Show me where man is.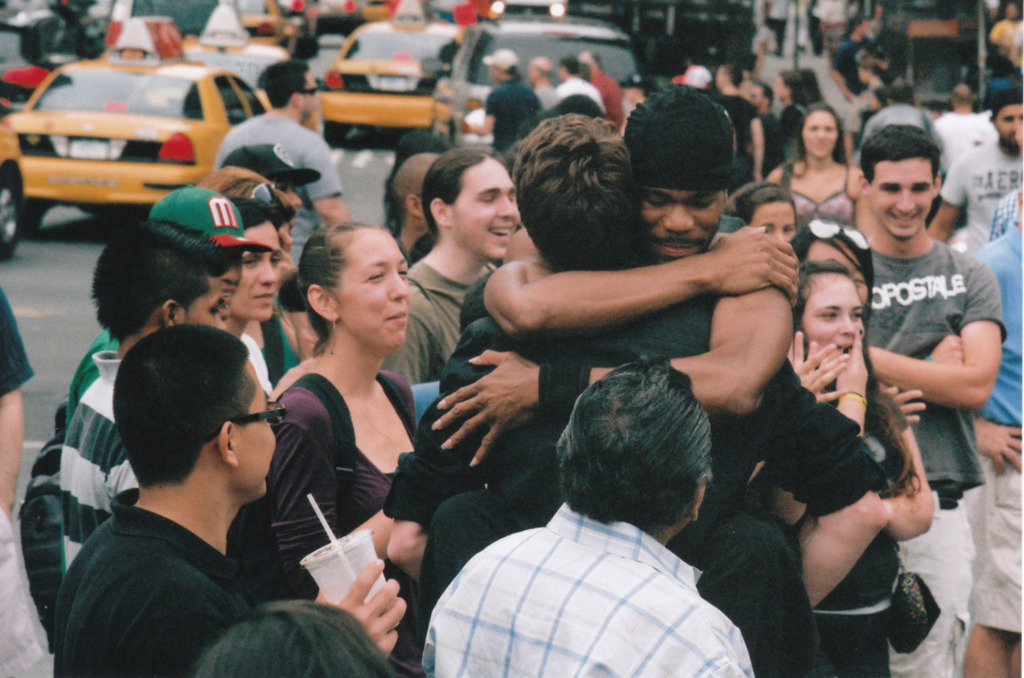
man is at left=381, top=145, right=521, bottom=385.
